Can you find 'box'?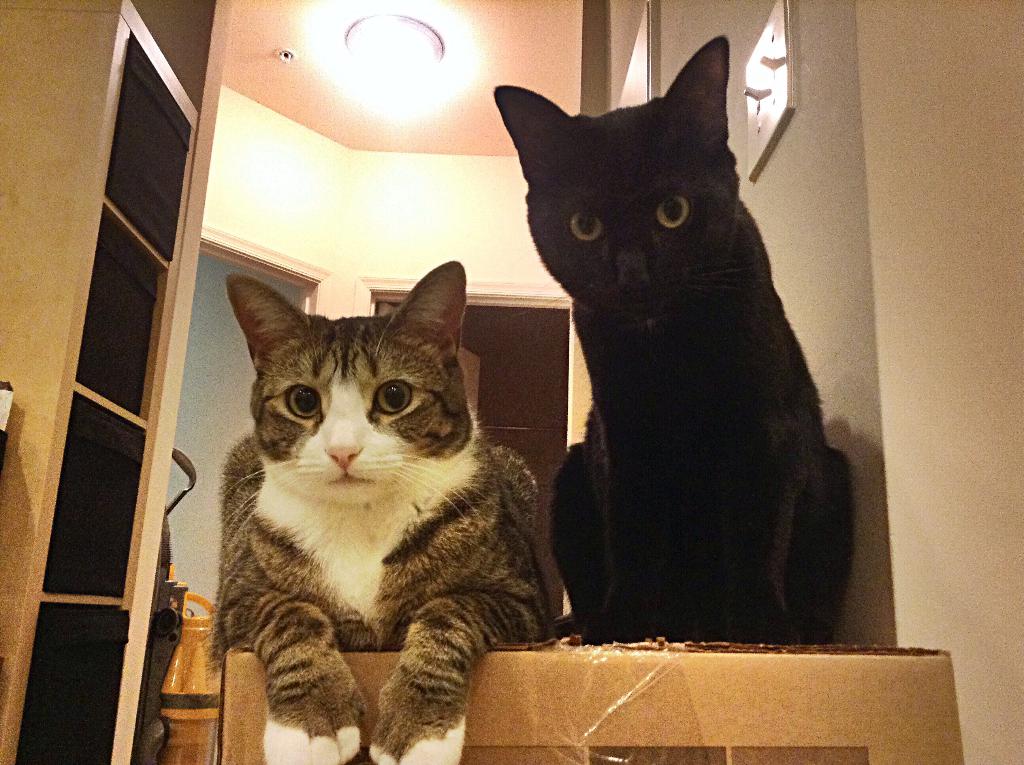
Yes, bounding box: <bbox>220, 642, 968, 764</bbox>.
